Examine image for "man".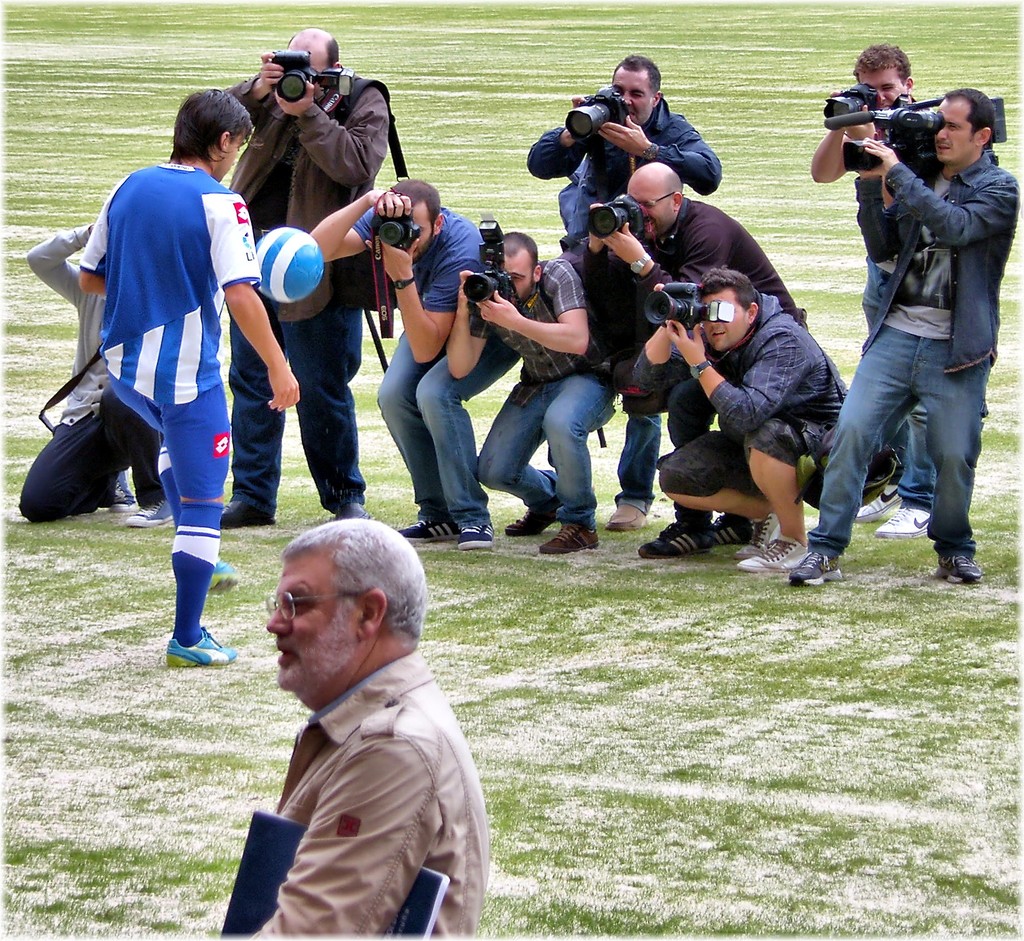
Examination result: box(524, 46, 730, 527).
